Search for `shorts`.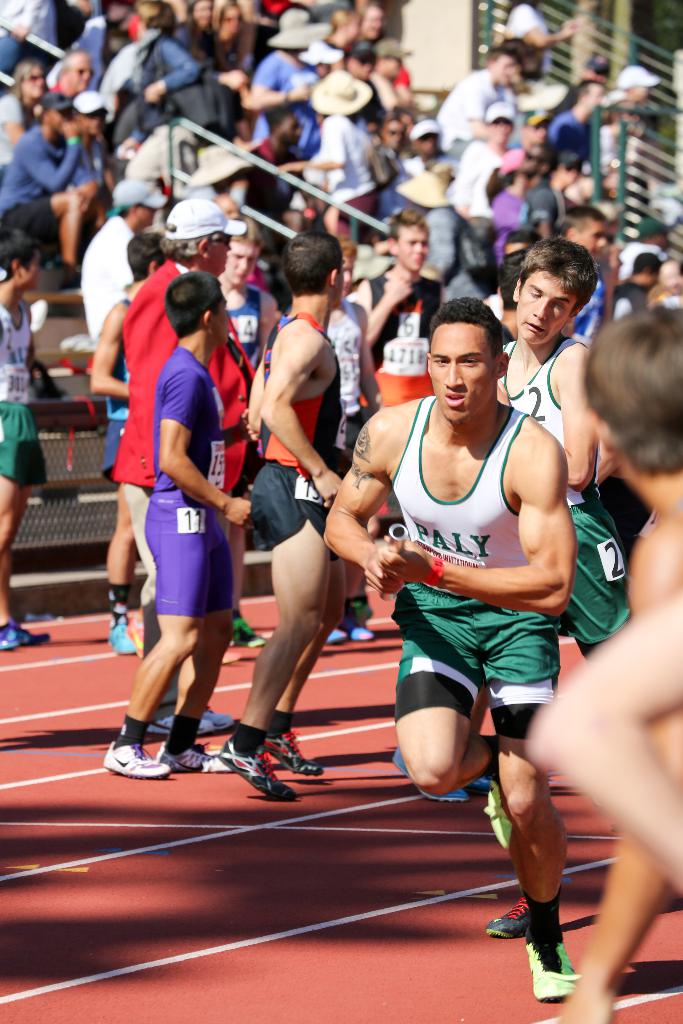
Found at pyautogui.locateOnScreen(104, 371, 134, 483).
